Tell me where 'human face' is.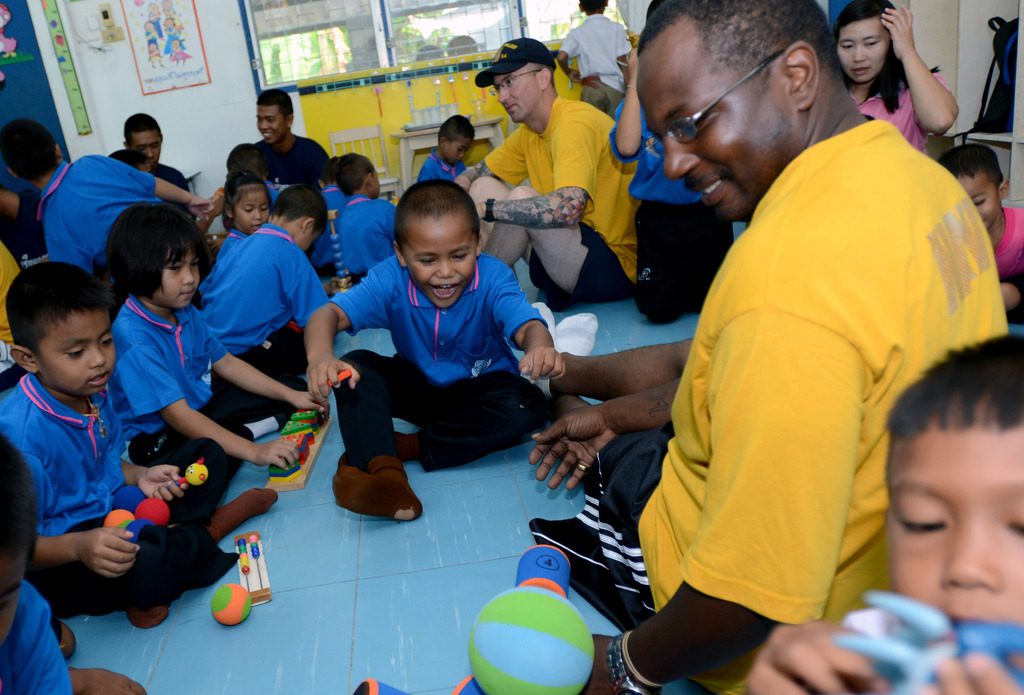
'human face' is at region(966, 177, 1004, 233).
